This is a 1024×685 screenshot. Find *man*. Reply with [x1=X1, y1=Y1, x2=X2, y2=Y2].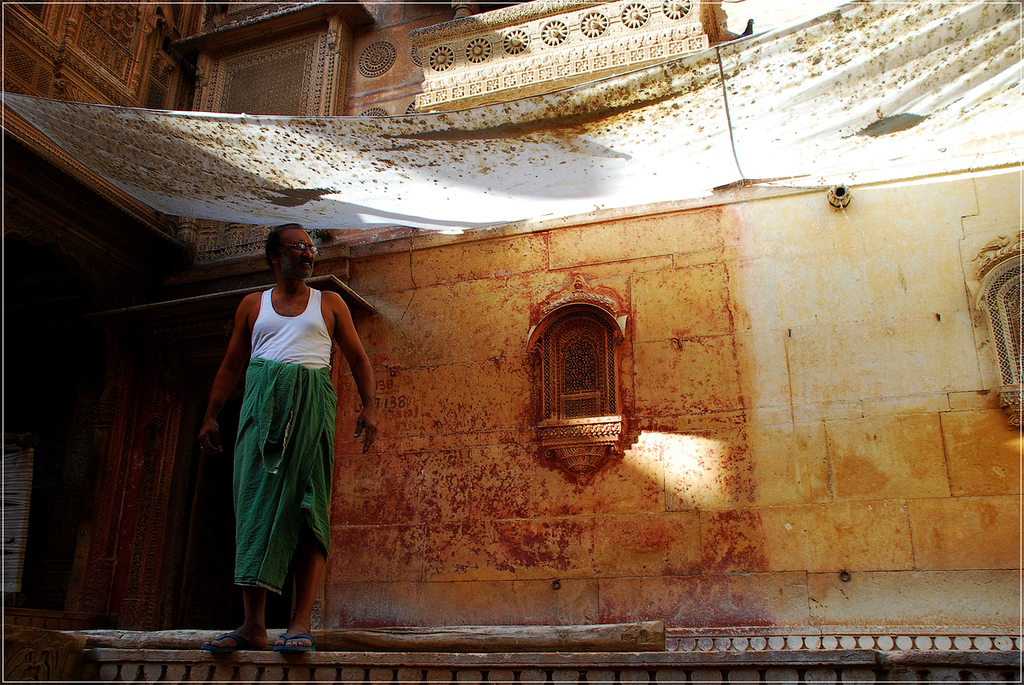
[x1=196, y1=218, x2=375, y2=653].
